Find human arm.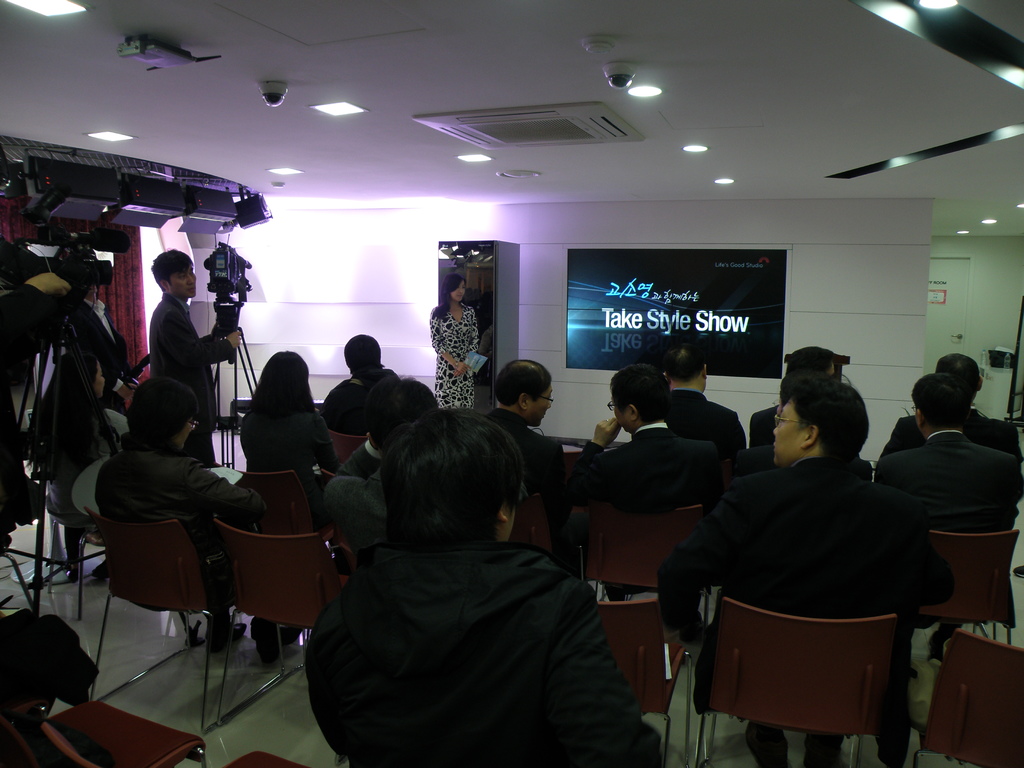
(x1=657, y1=481, x2=738, y2=646).
